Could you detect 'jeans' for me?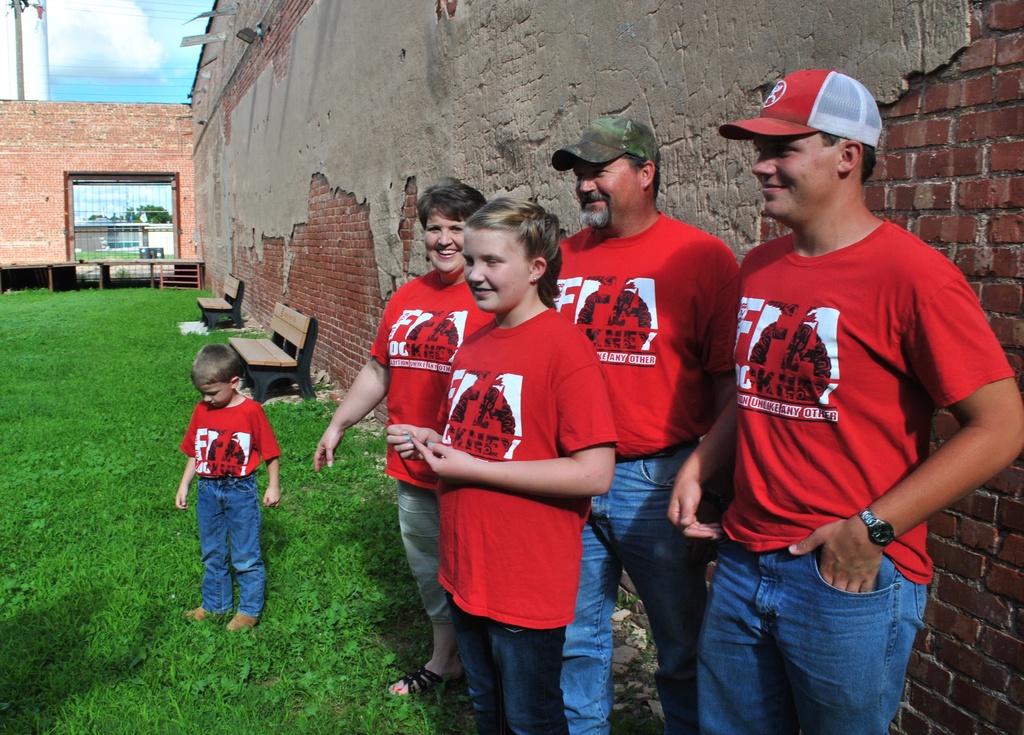
Detection result: region(194, 476, 262, 618).
